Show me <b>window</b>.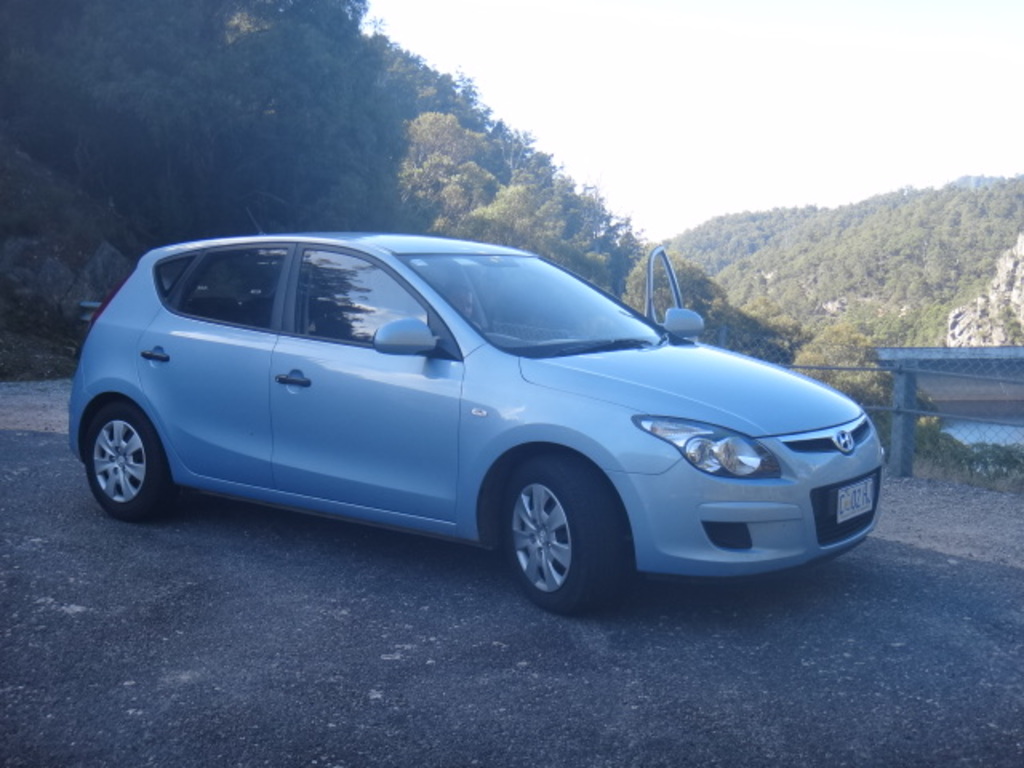
<b>window</b> is here: 296/248/429/344.
